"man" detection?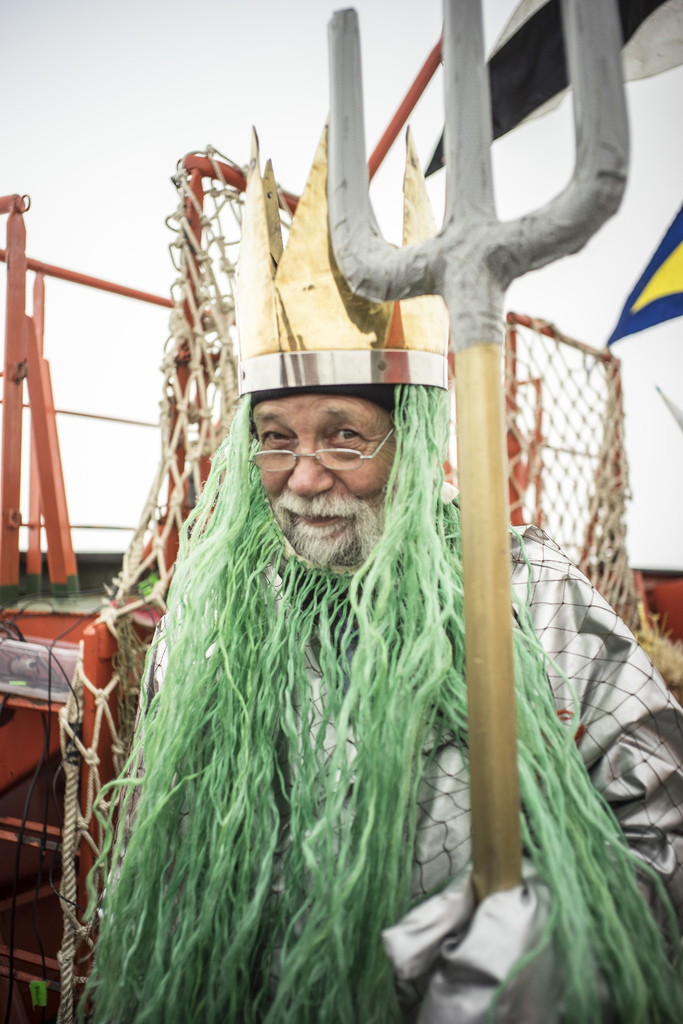
(x1=90, y1=79, x2=629, y2=916)
